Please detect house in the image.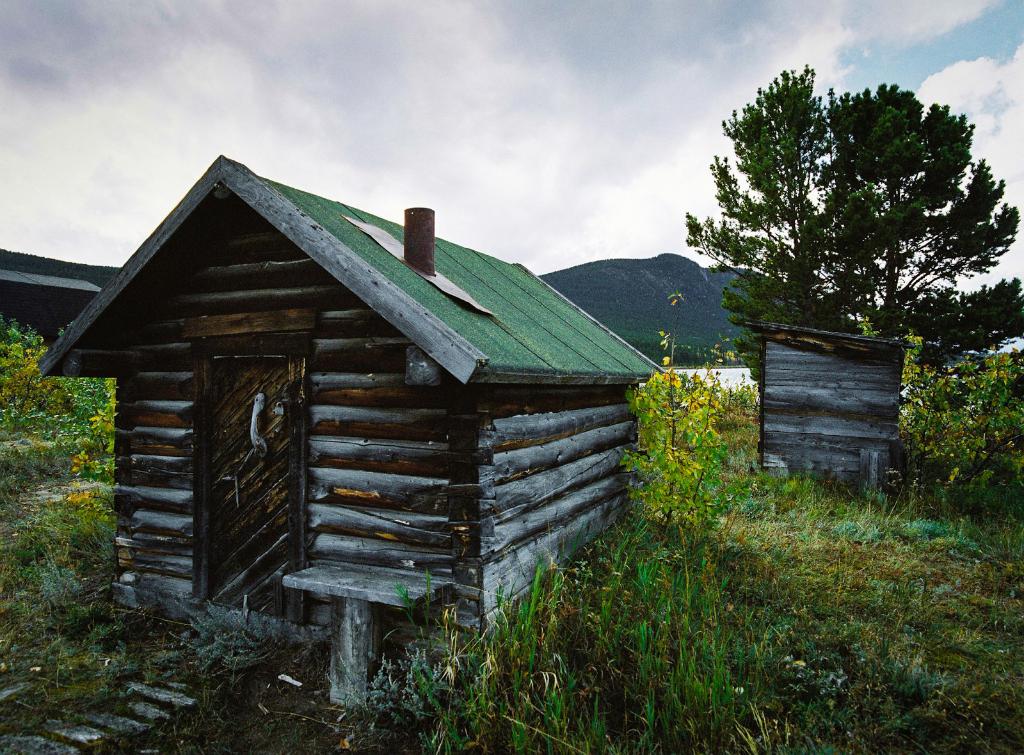
0 241 116 338.
